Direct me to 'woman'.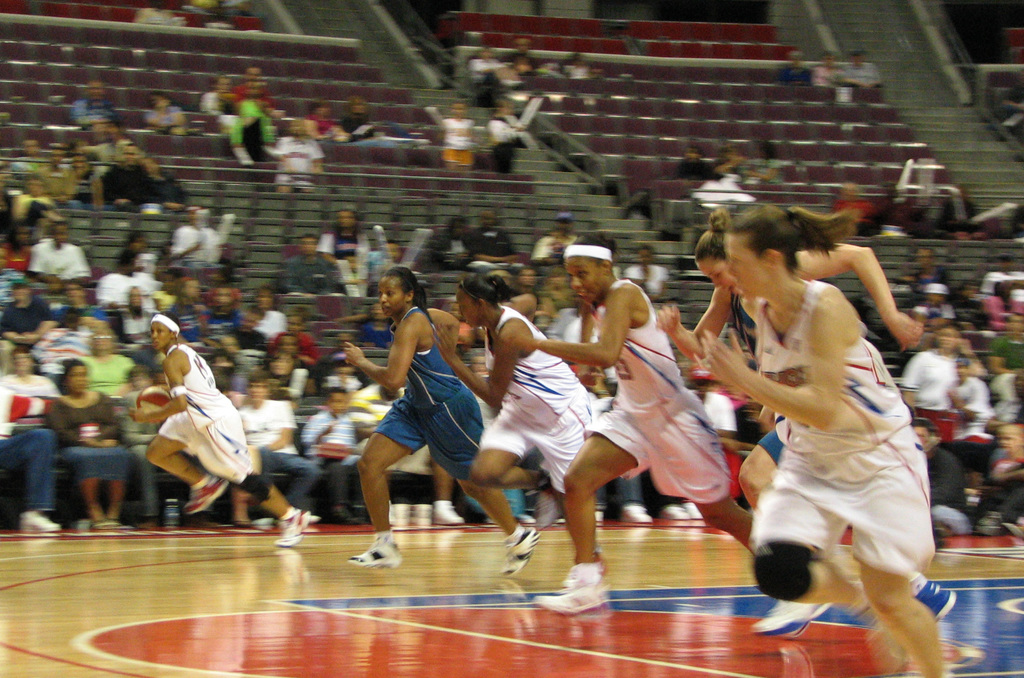
Direction: box(429, 273, 610, 591).
